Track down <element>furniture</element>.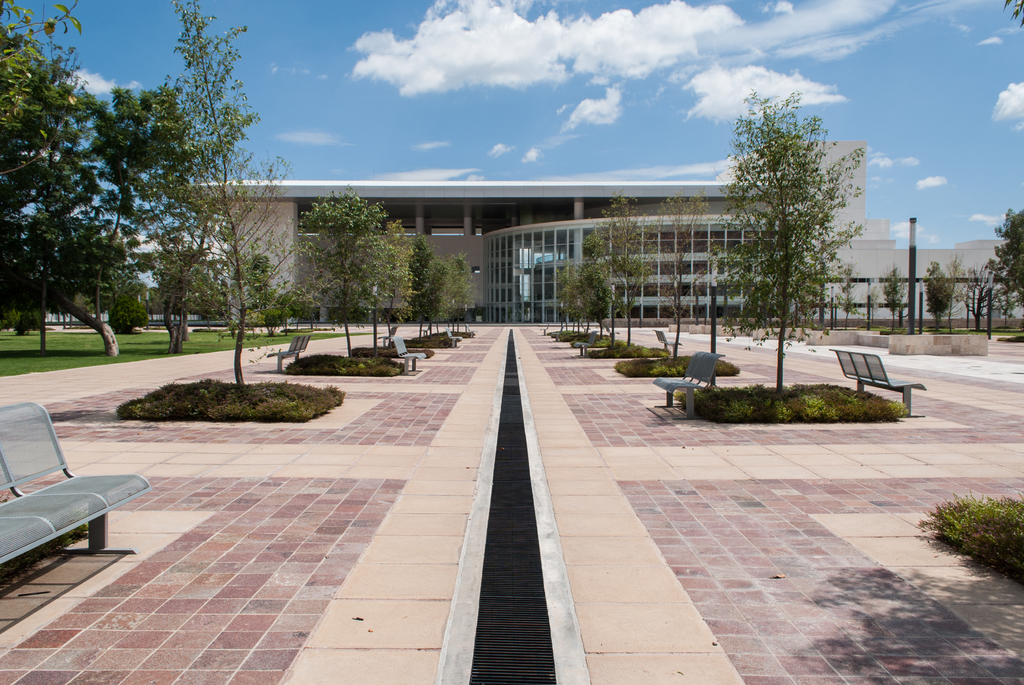
Tracked to pyautogui.locateOnScreen(0, 398, 152, 546).
